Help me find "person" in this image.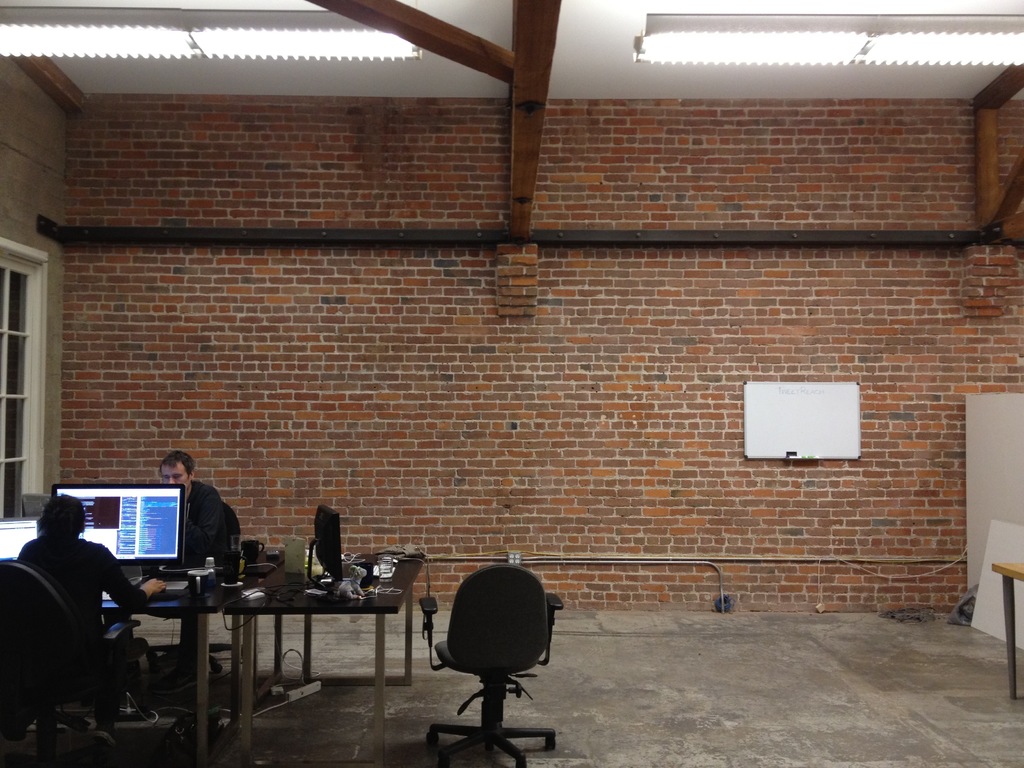
Found it: 26/484/130/743.
